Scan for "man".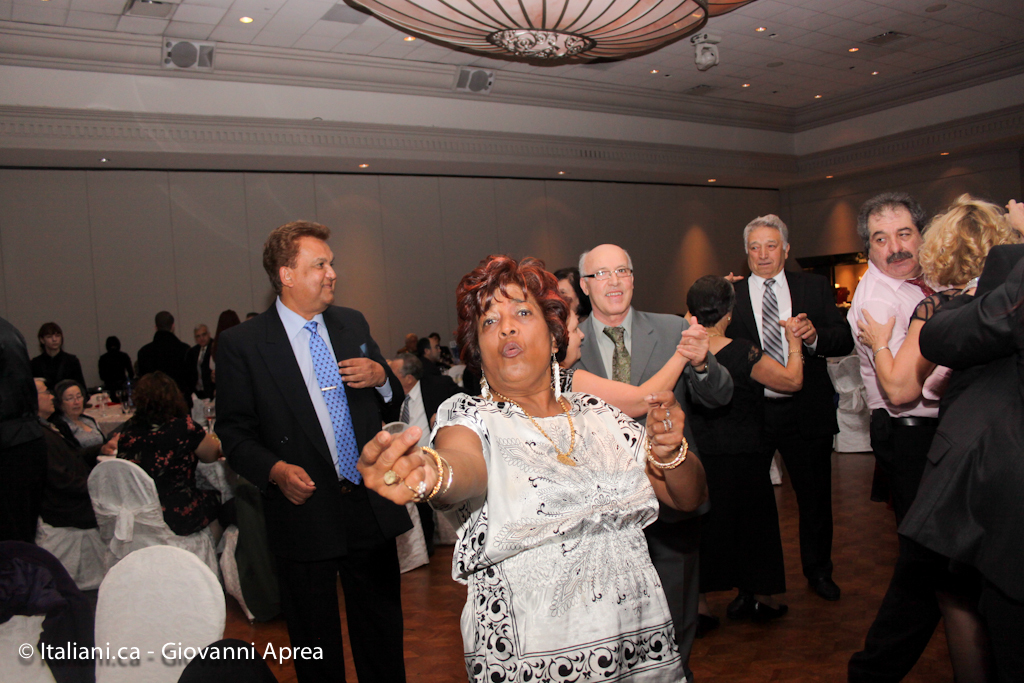
Scan result: <bbox>569, 243, 735, 663</bbox>.
